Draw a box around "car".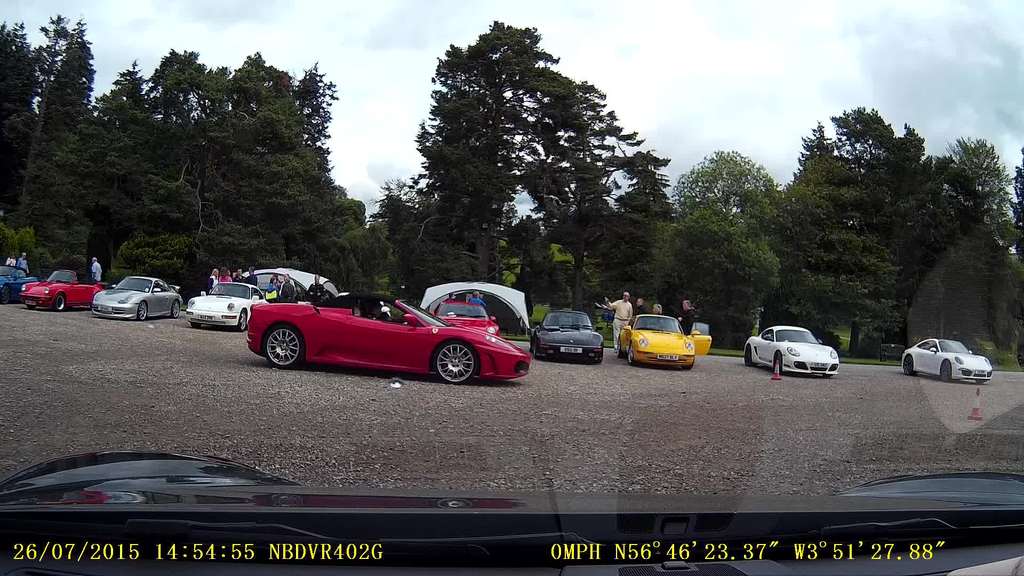
28 271 101 310.
